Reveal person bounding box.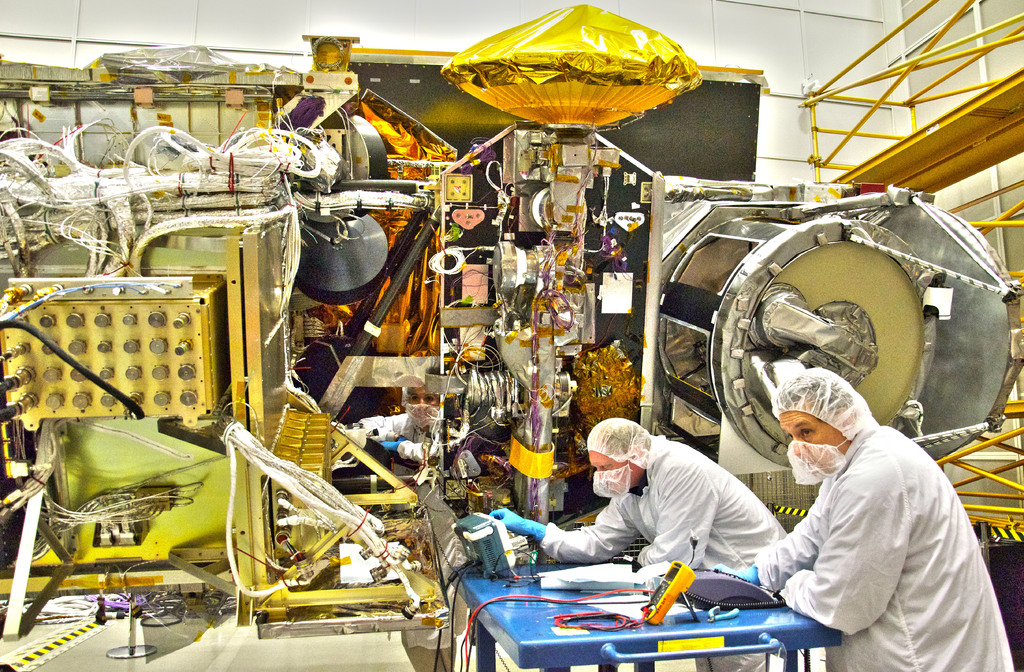
Revealed: Rect(565, 425, 781, 612).
